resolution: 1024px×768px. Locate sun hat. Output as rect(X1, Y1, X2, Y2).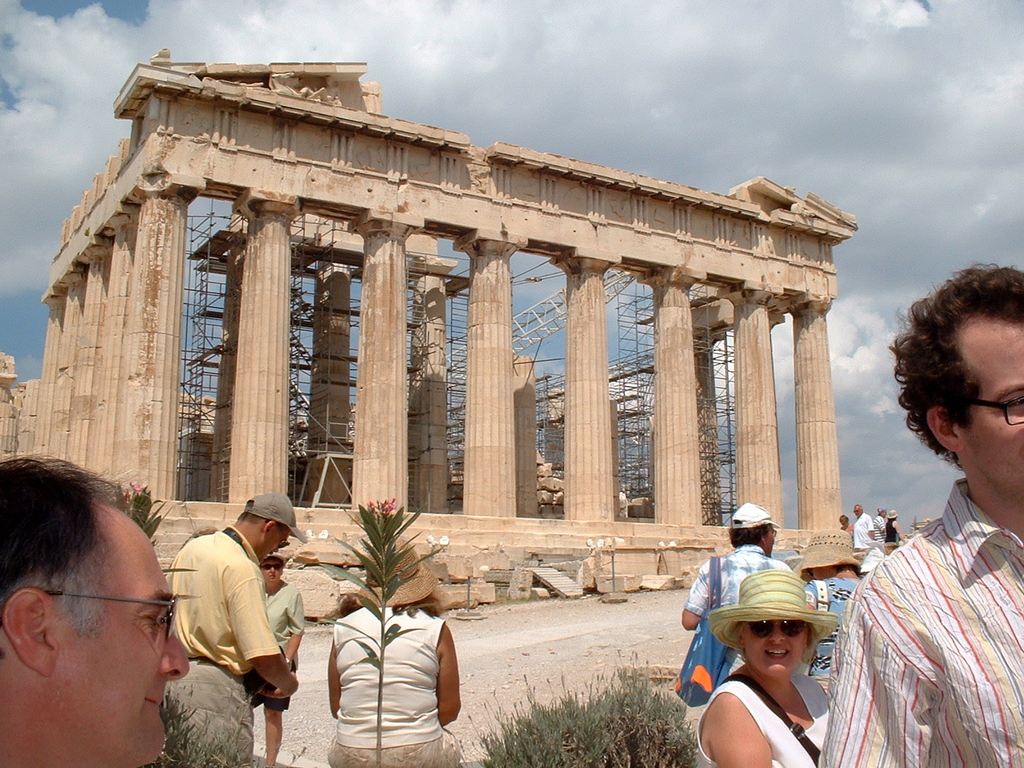
rect(704, 568, 836, 643).
